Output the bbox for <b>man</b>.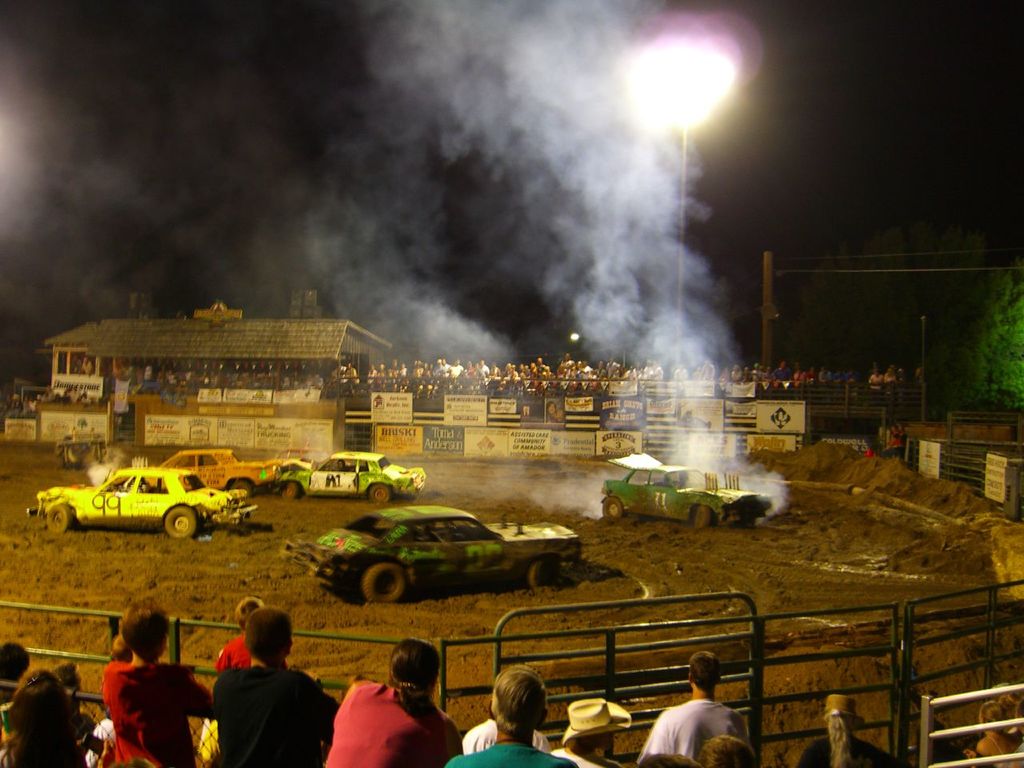
detection(558, 693, 625, 767).
